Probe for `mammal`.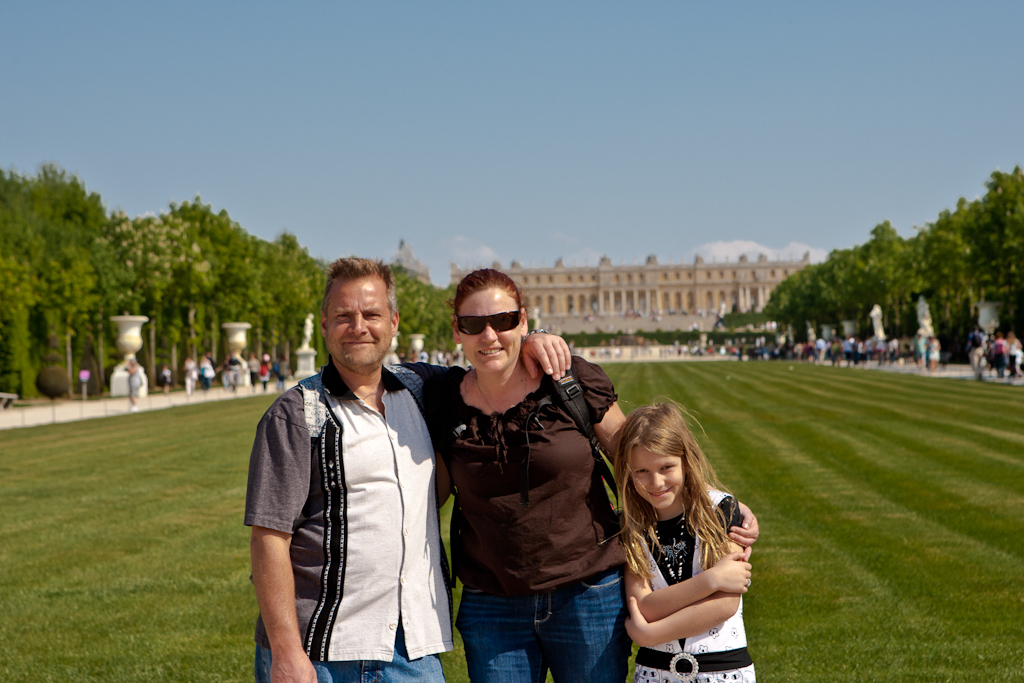
Probe result: <region>243, 260, 567, 682</region>.
